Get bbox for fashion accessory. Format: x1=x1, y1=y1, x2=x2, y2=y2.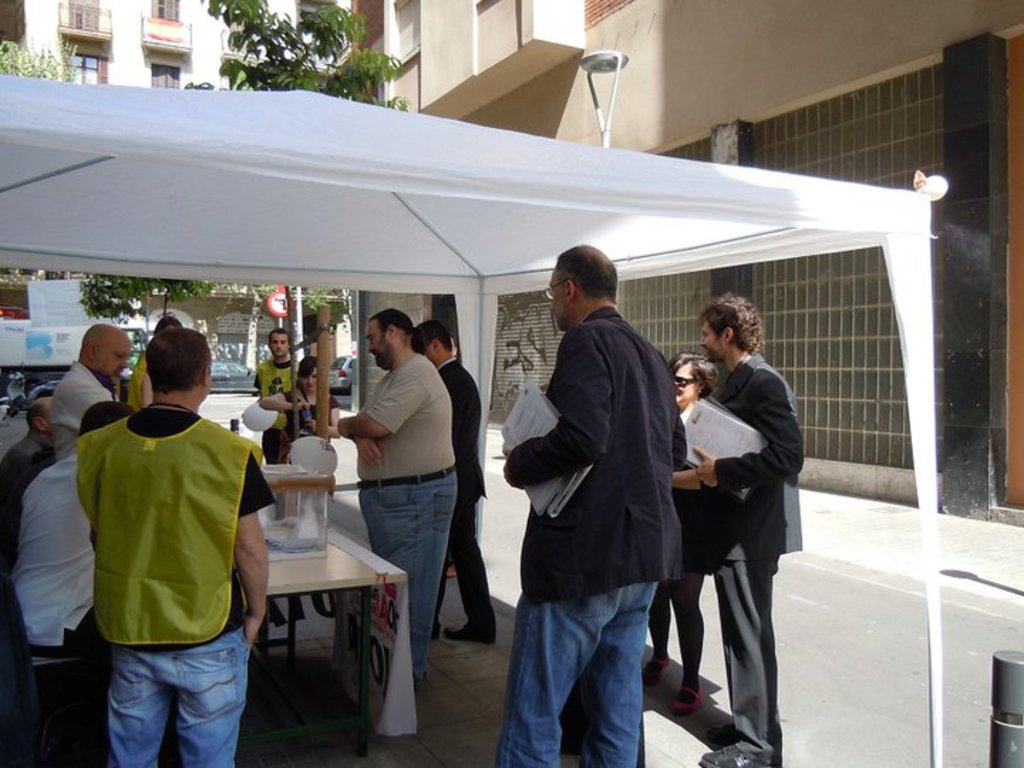
x1=667, y1=684, x2=707, y2=715.
